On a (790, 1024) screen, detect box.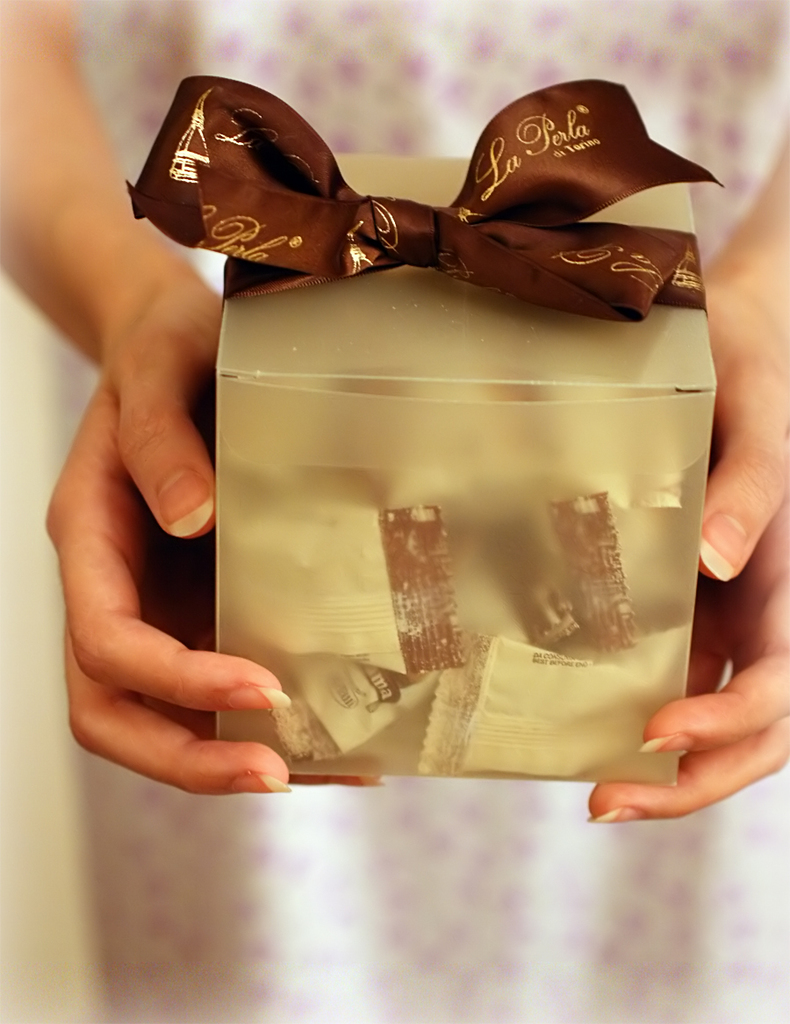
[150, 194, 715, 774].
